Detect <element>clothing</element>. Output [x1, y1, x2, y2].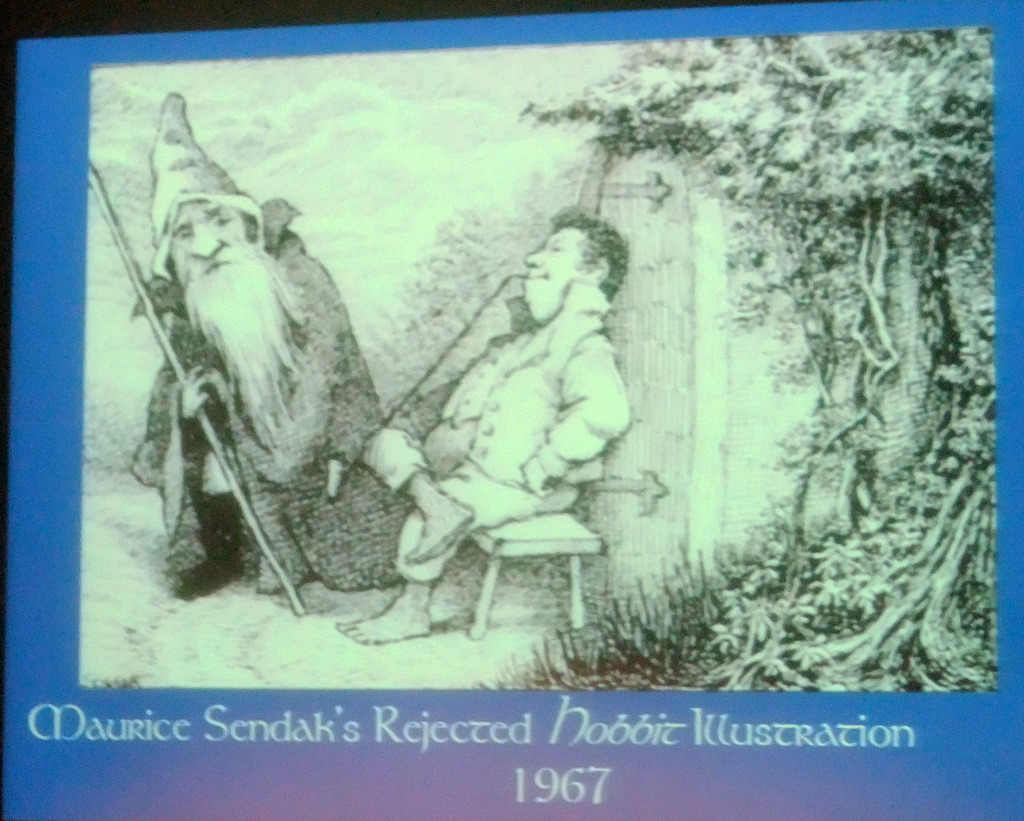
[129, 188, 399, 597].
